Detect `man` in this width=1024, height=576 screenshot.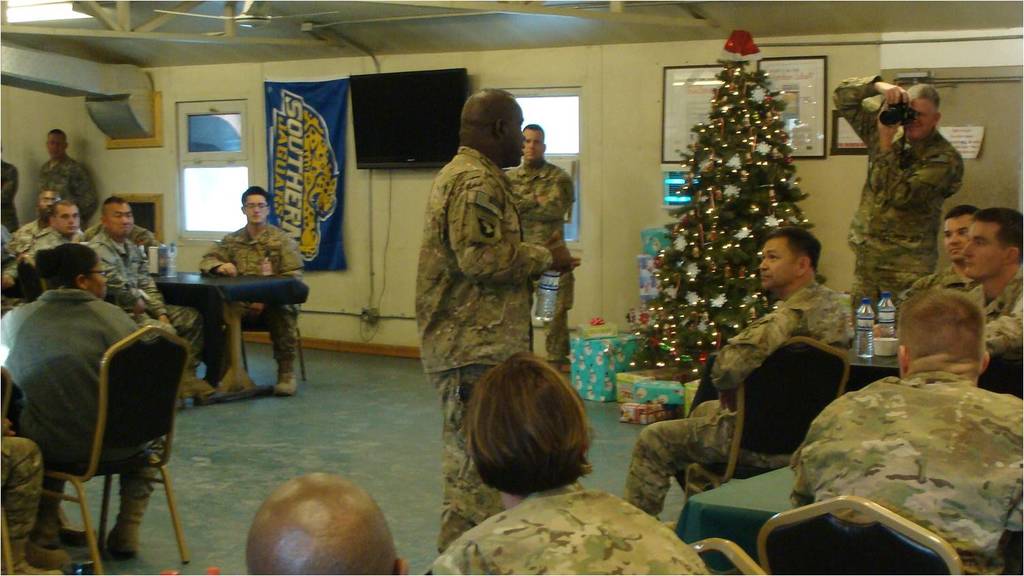
Detection: locate(625, 228, 858, 514).
